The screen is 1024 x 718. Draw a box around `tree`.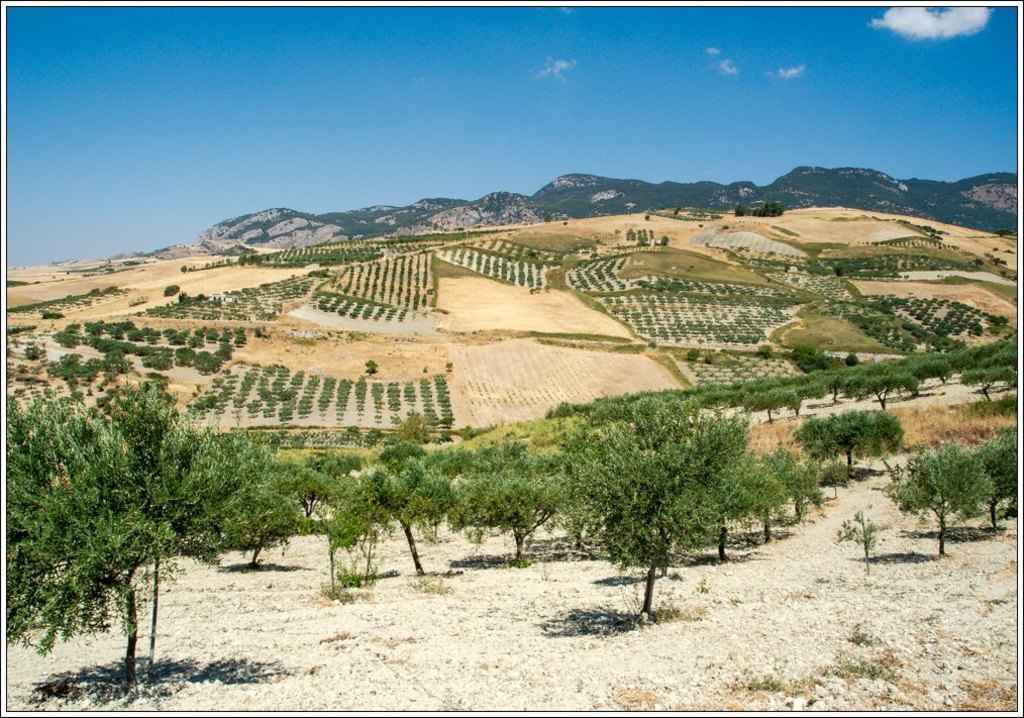
BBox(100, 366, 185, 521).
